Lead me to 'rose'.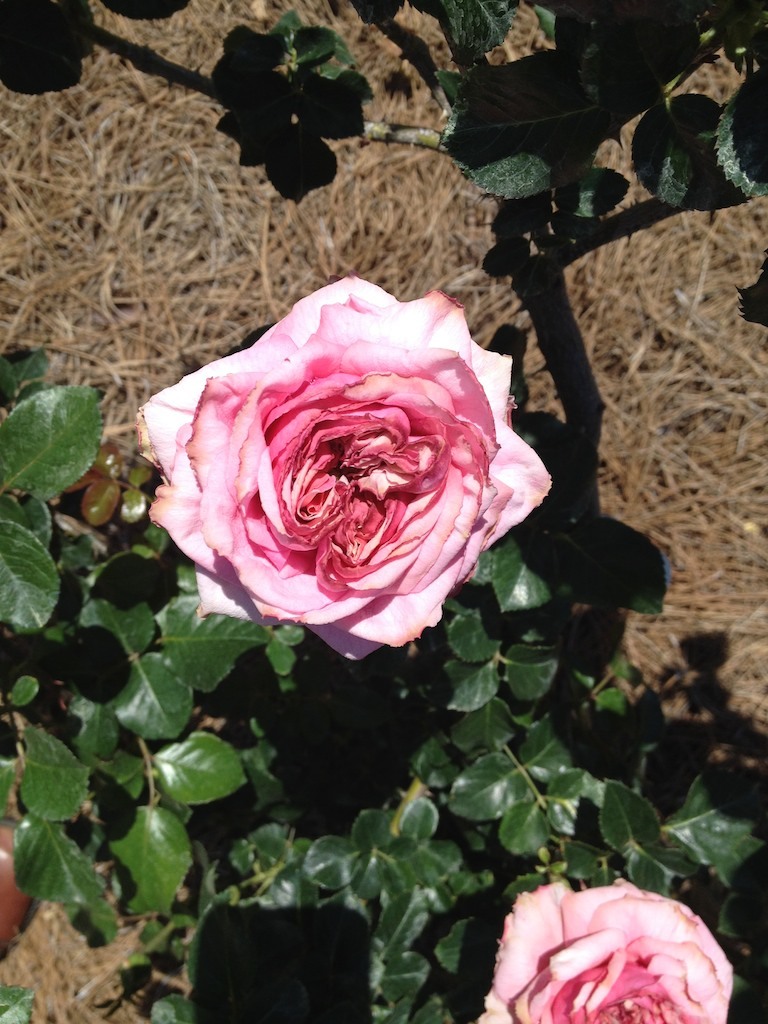
Lead to bbox=(133, 272, 557, 667).
